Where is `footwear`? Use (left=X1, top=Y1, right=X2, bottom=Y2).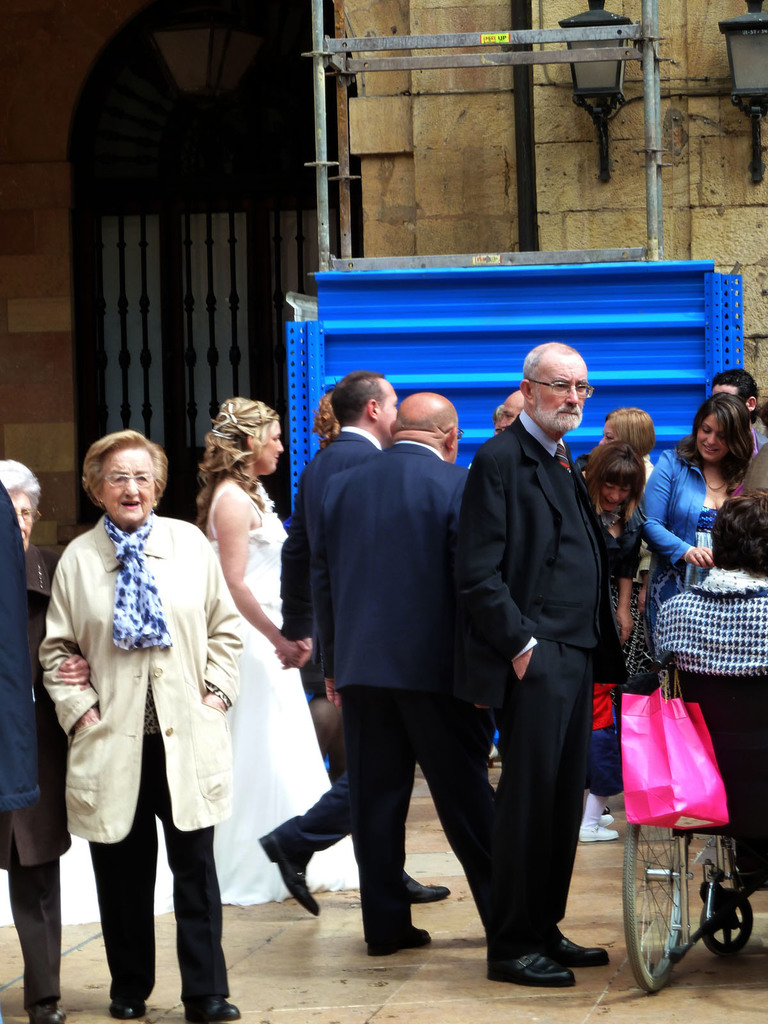
(left=577, top=819, right=627, bottom=844).
